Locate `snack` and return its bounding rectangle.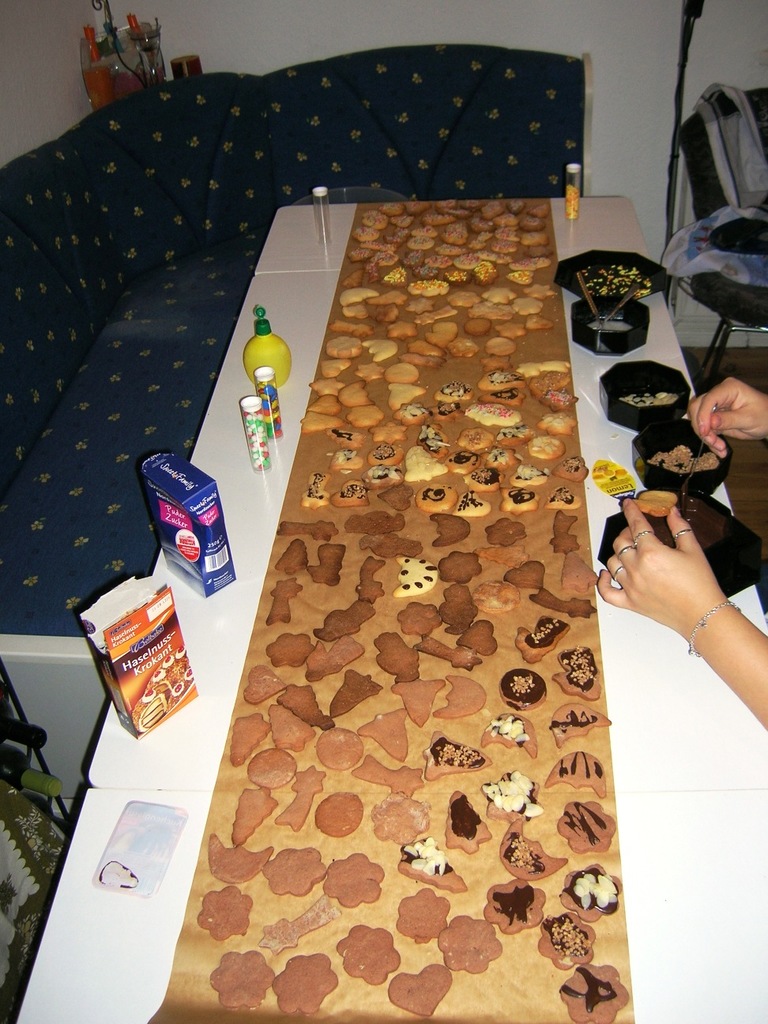
Rect(480, 772, 545, 822).
